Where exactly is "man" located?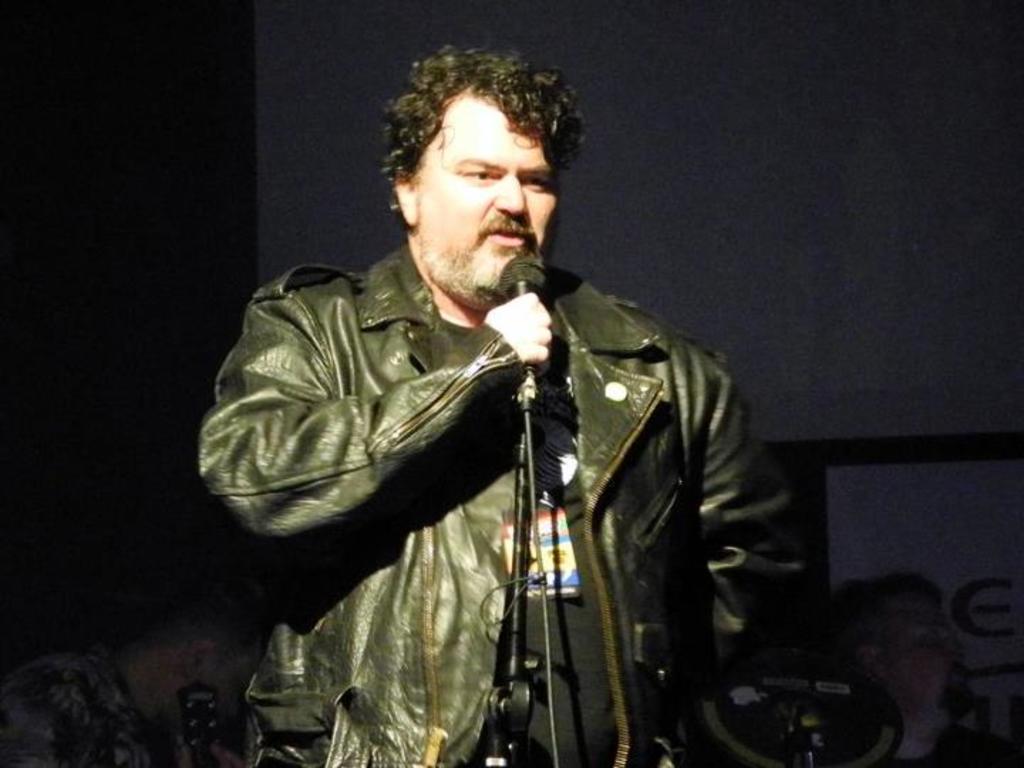
Its bounding box is l=183, t=67, r=823, b=767.
